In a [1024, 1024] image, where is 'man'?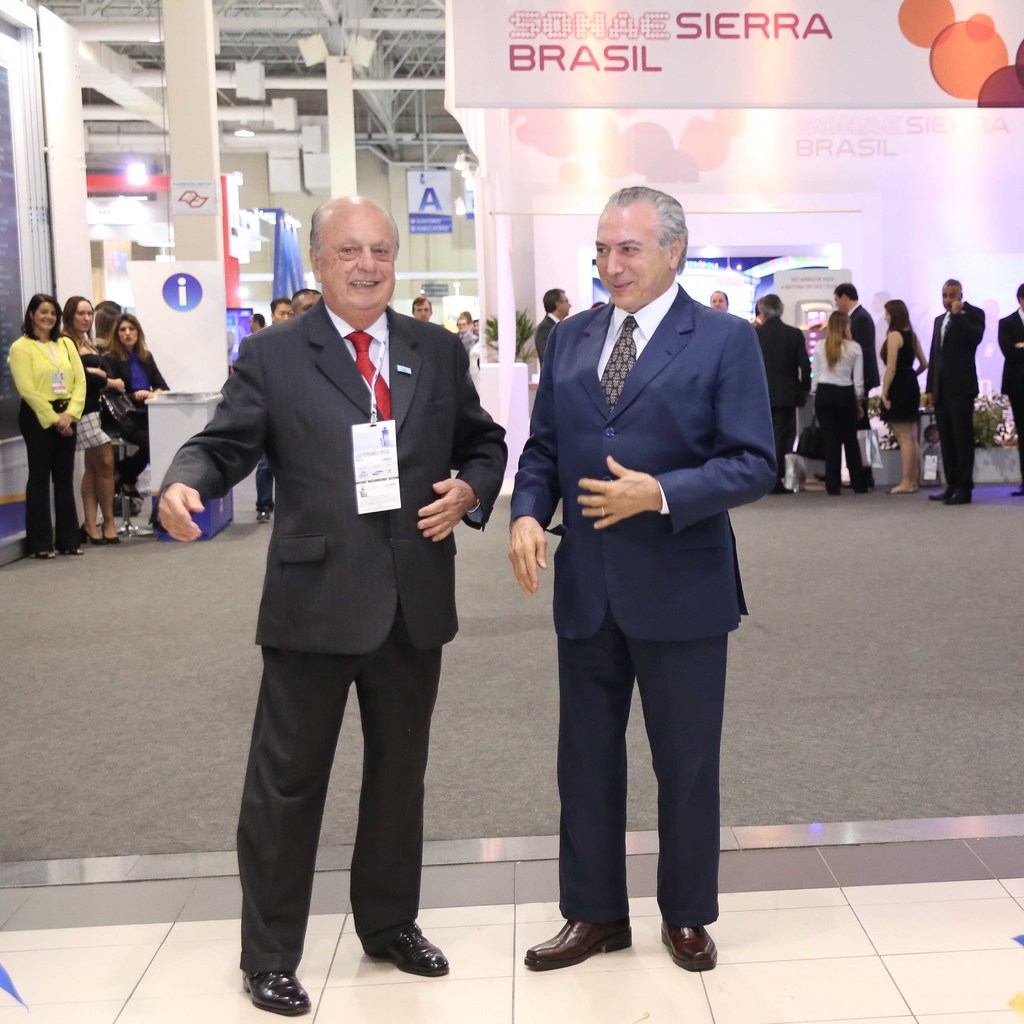
bbox=(412, 296, 434, 321).
